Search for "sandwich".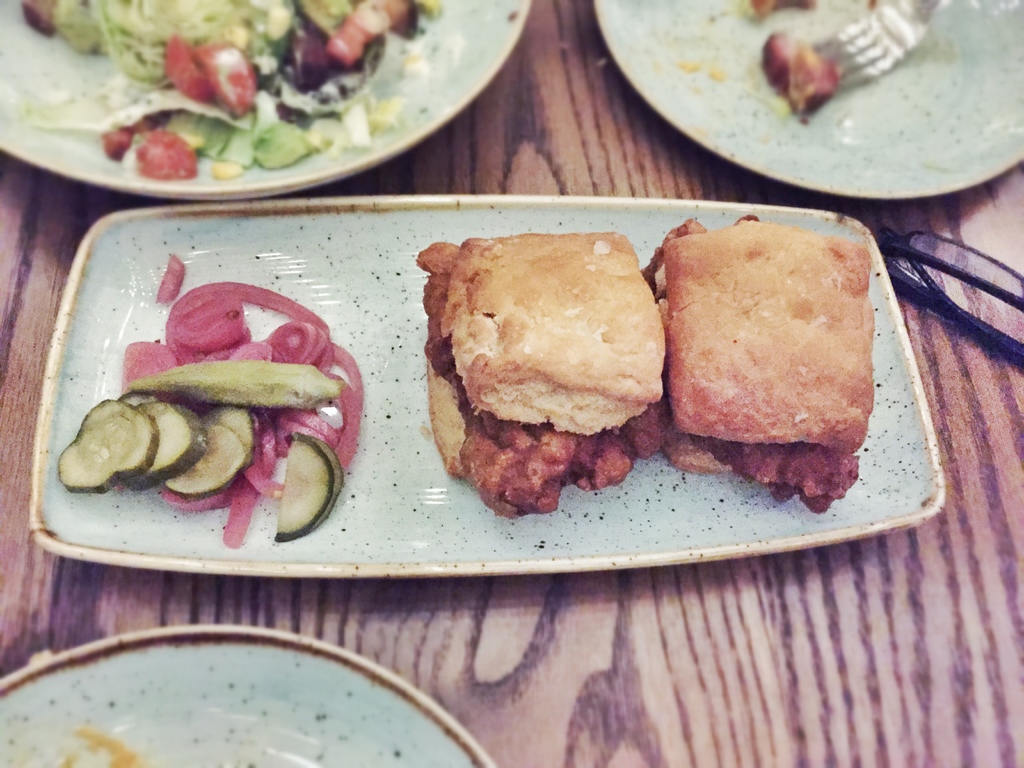
Found at 656 212 872 516.
